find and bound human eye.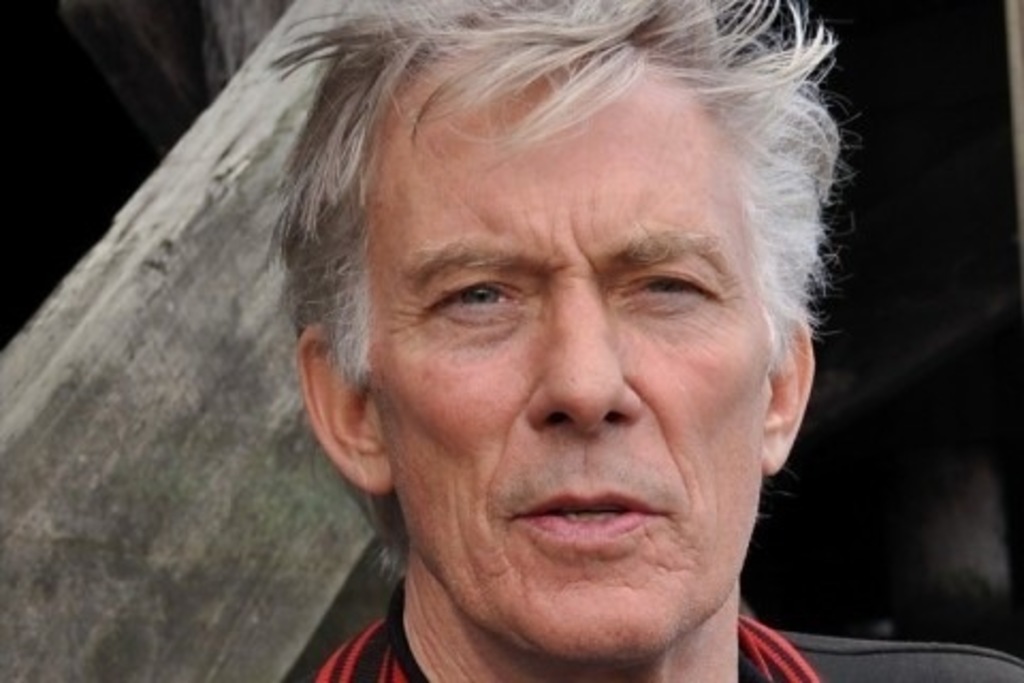
Bound: 619 263 727 309.
